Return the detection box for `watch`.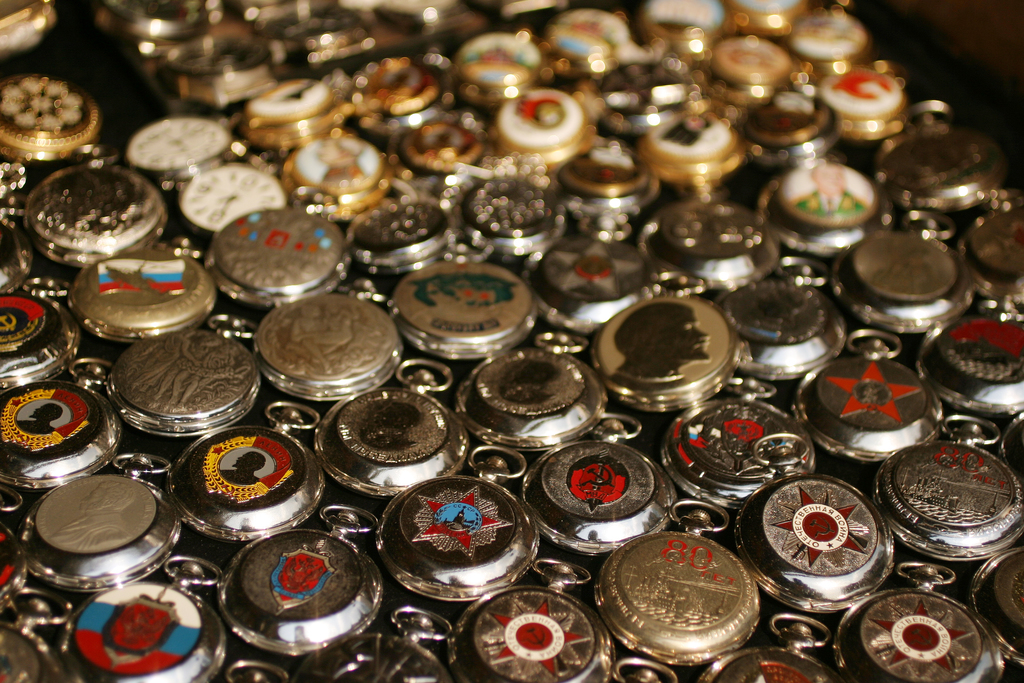
x1=961 y1=192 x2=1023 y2=301.
